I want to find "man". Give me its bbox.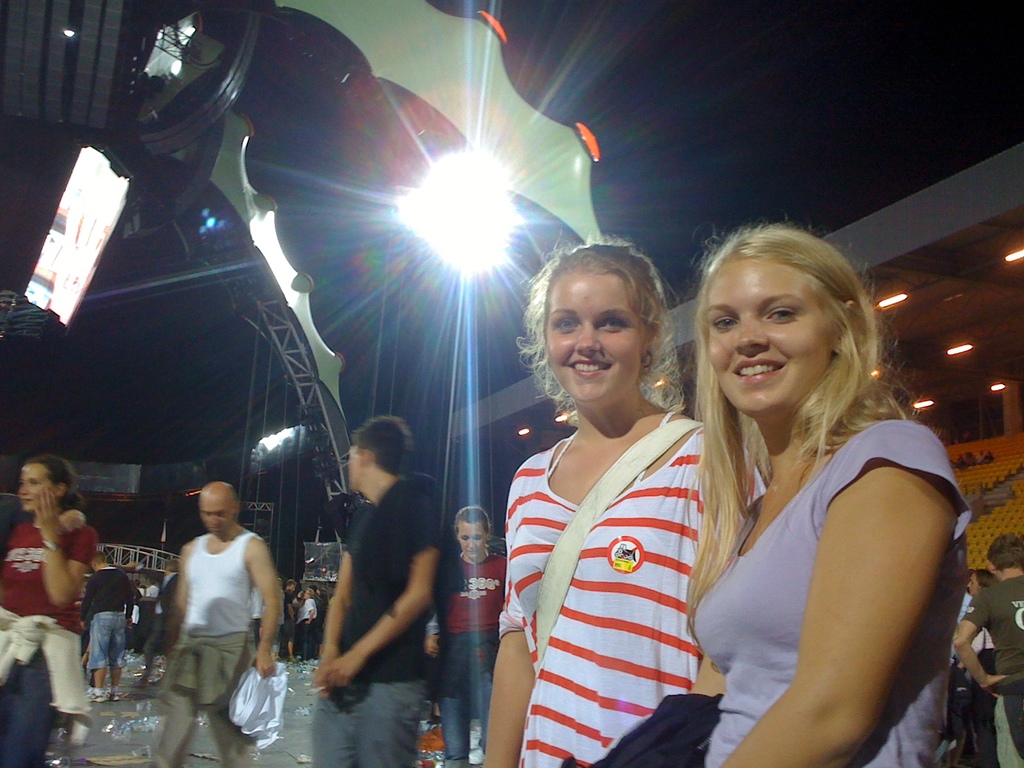
(left=953, top=533, right=1023, bottom=767).
